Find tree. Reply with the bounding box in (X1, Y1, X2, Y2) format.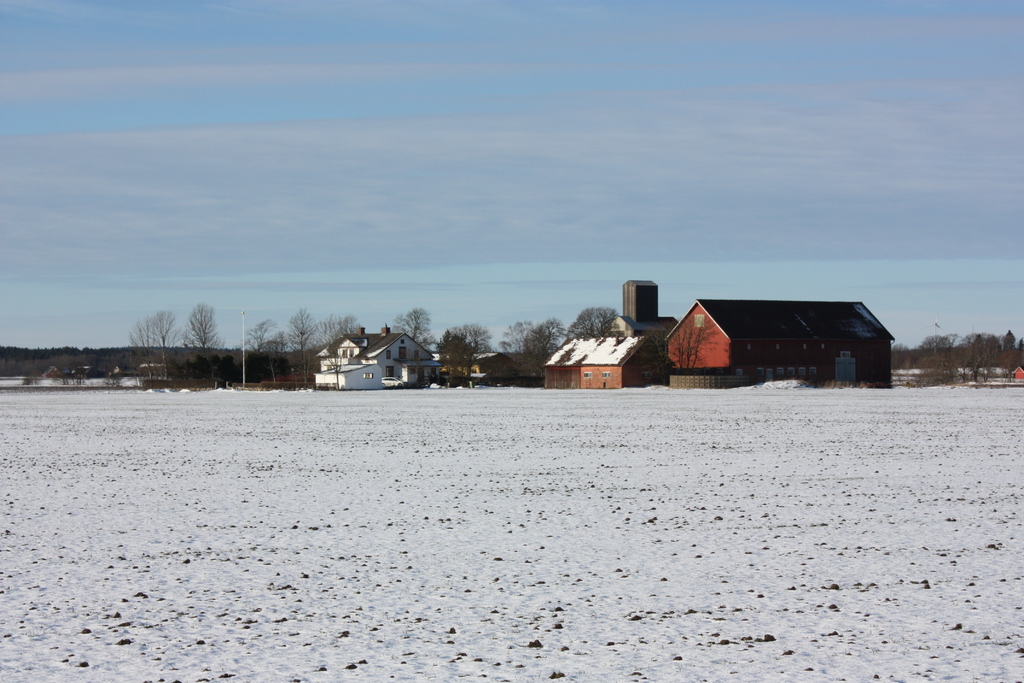
(437, 323, 493, 363).
